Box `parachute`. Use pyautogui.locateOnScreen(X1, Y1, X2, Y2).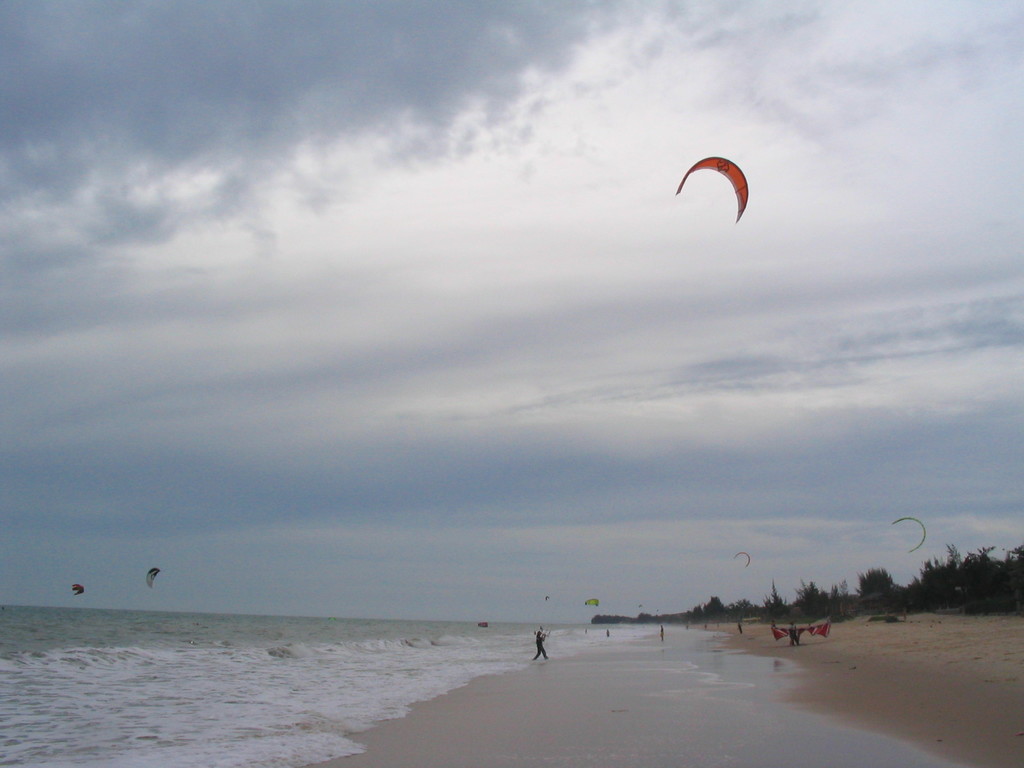
pyautogui.locateOnScreen(72, 584, 86, 601).
